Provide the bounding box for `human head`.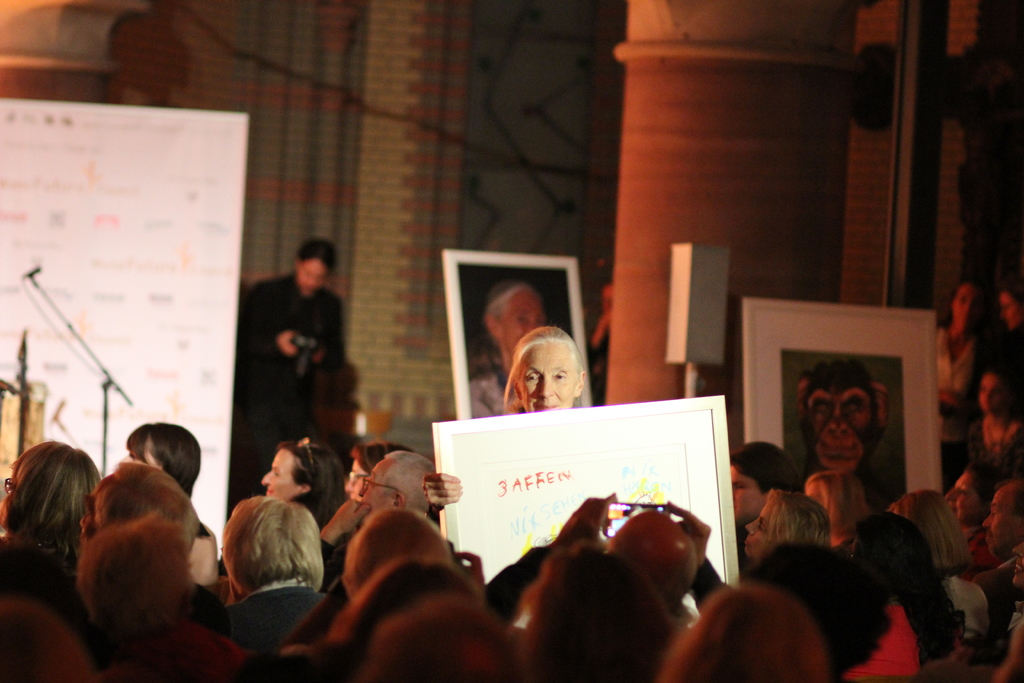
(x1=335, y1=555, x2=485, y2=648).
